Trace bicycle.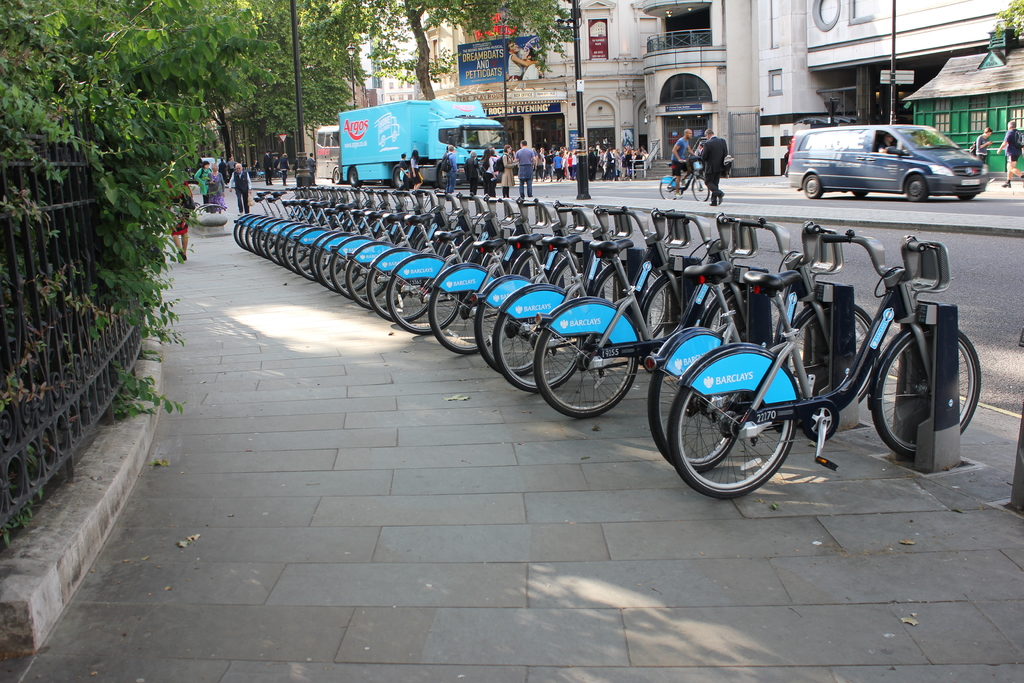
Traced to <box>657,154,711,201</box>.
